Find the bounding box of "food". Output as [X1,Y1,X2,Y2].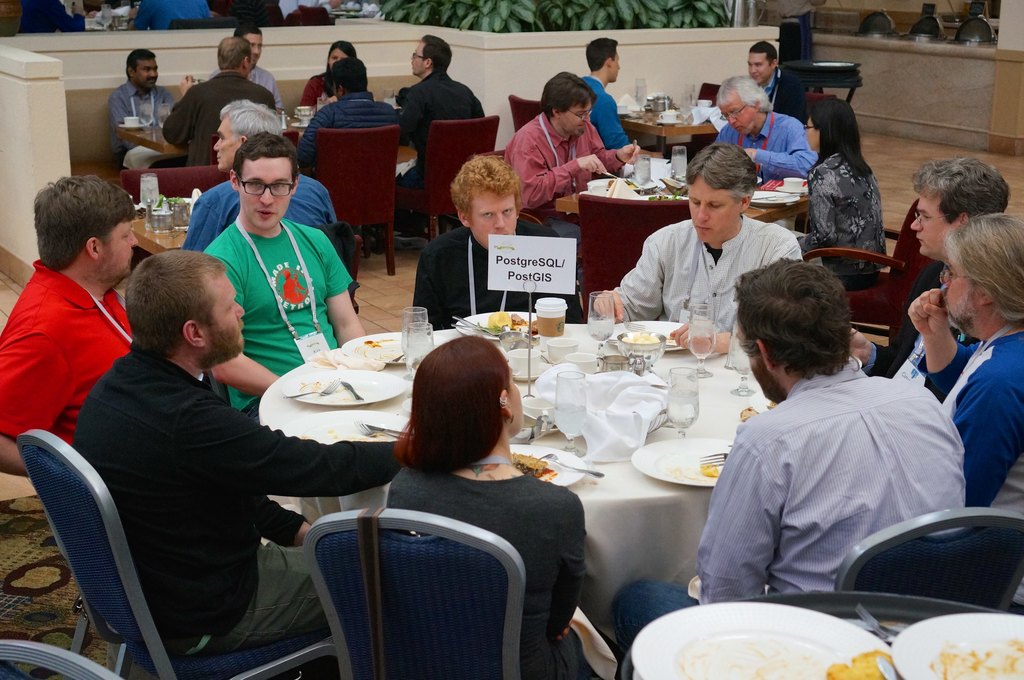
[698,461,723,478].
